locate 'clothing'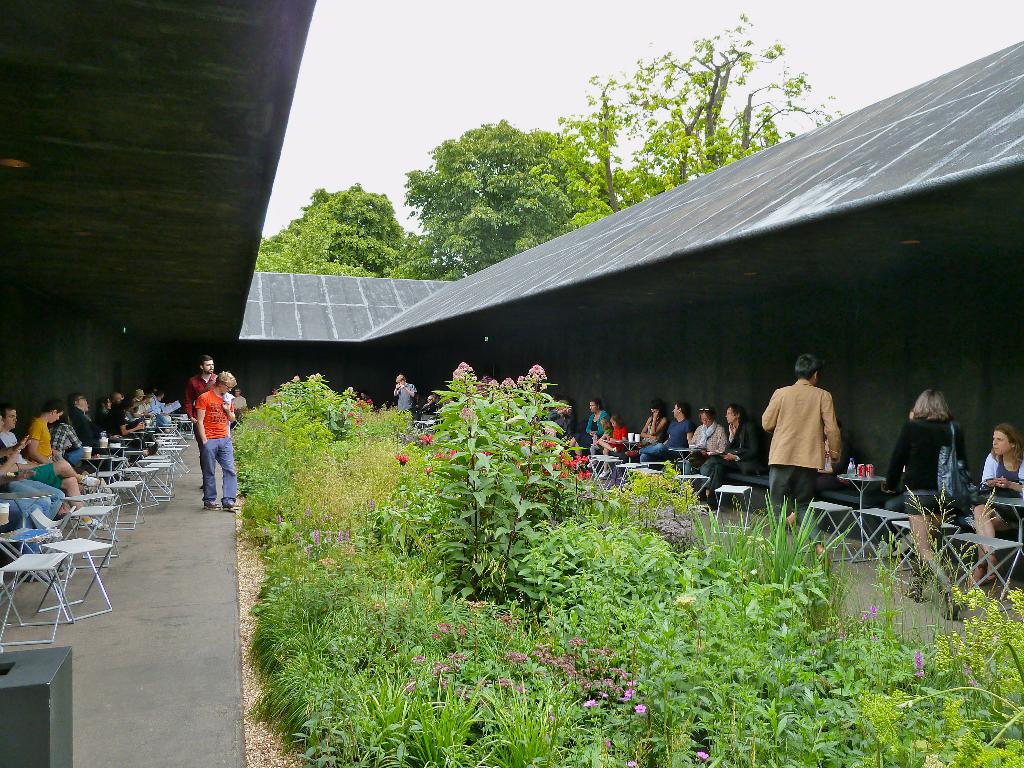
70 405 123 449
